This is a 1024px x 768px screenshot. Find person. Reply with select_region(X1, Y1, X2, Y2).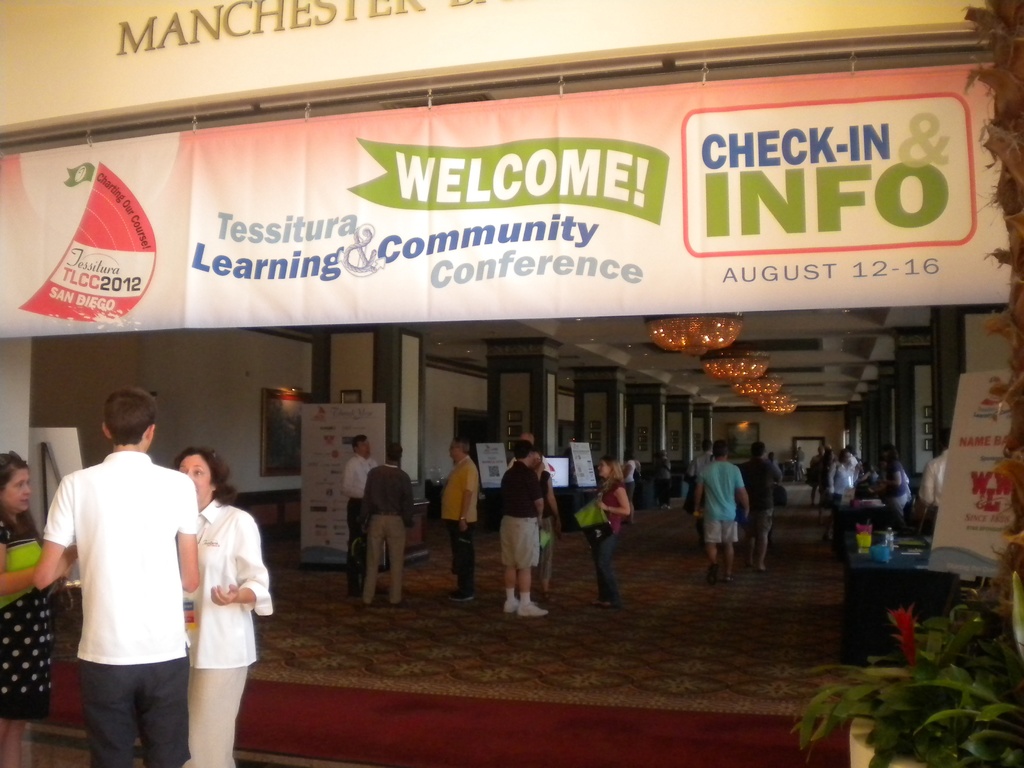
select_region(441, 435, 477, 598).
